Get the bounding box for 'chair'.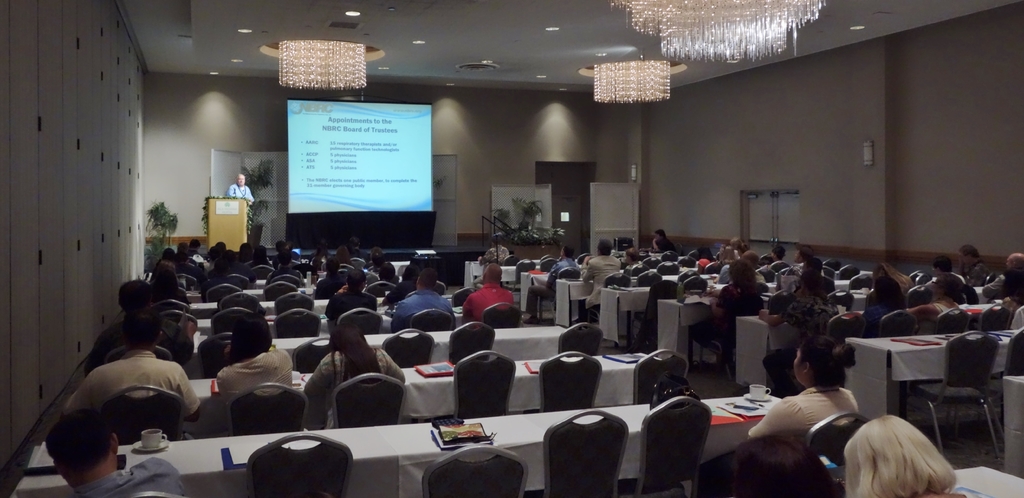
(150, 303, 195, 311).
